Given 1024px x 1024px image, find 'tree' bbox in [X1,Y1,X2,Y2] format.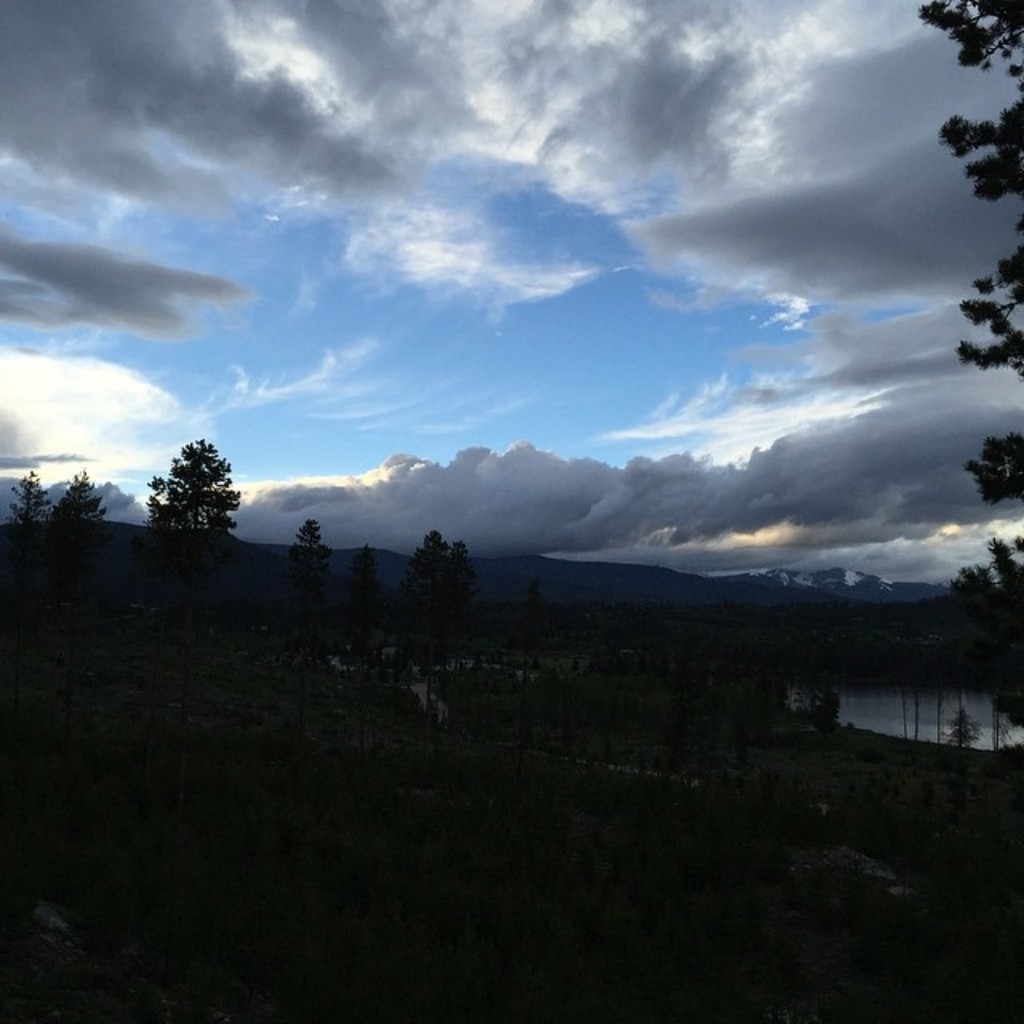
[142,422,234,563].
